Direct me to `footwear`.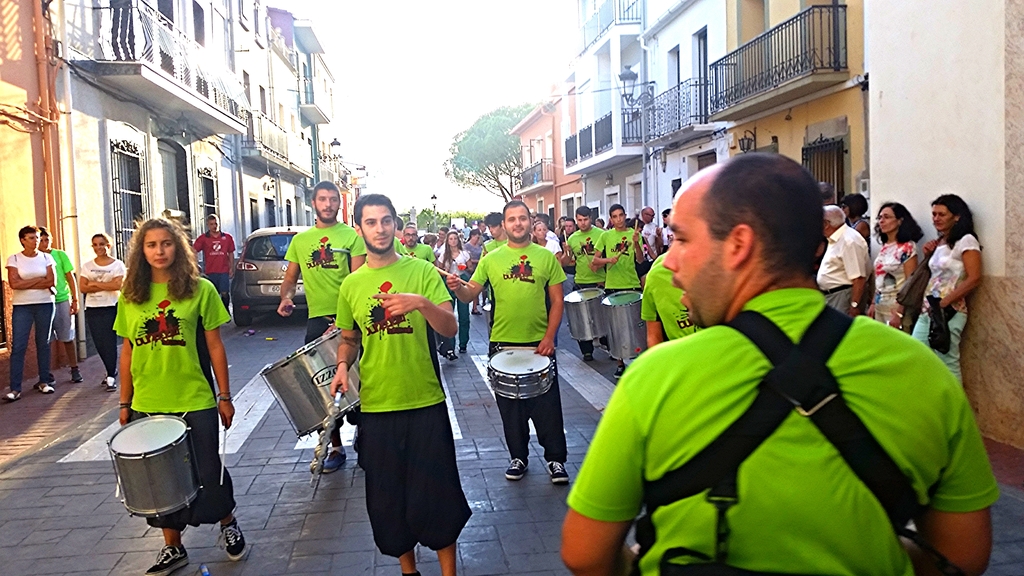
Direction: x1=3, y1=390, x2=24, y2=402.
